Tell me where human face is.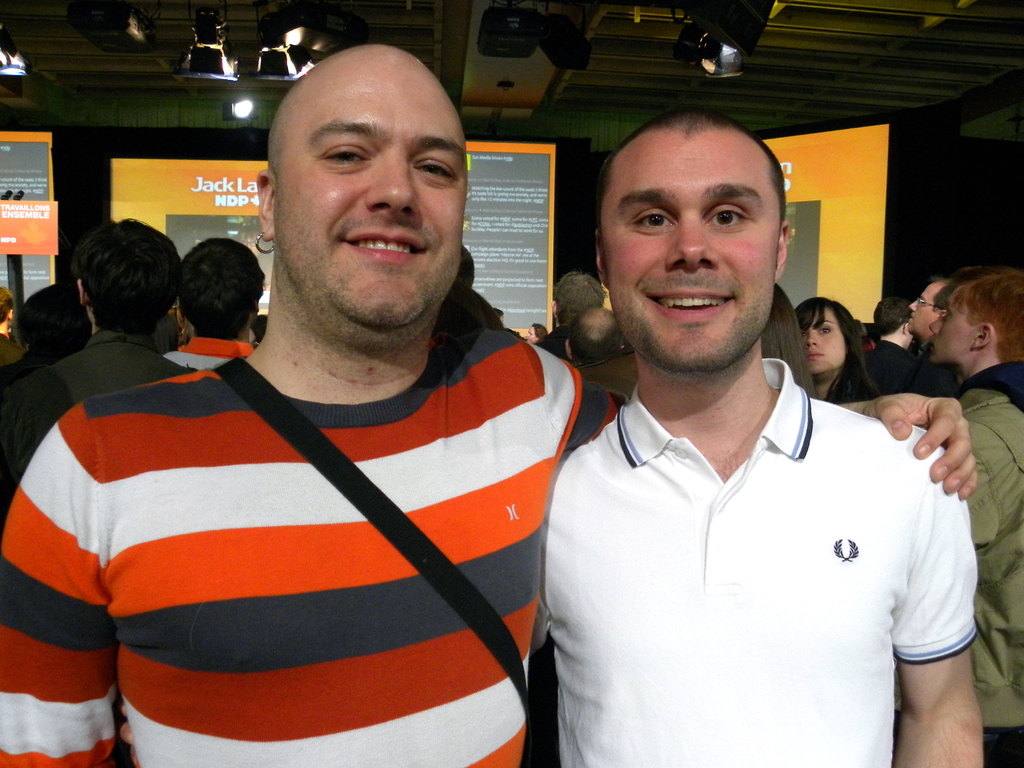
human face is at <box>600,137,780,372</box>.
